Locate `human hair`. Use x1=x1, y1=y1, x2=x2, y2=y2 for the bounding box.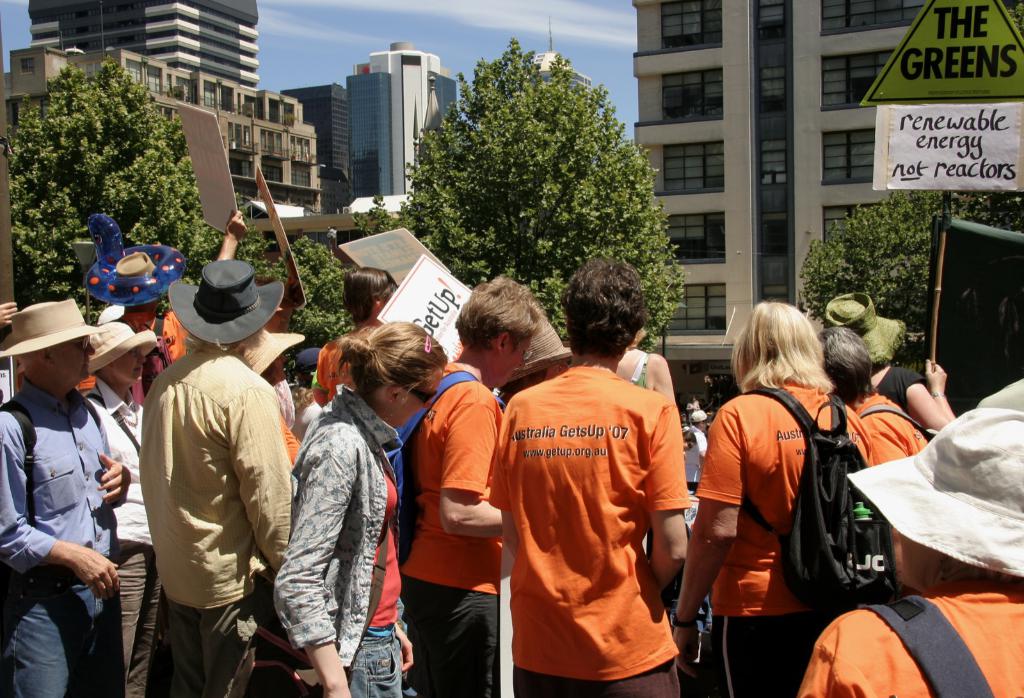
x1=819, y1=326, x2=881, y2=414.
